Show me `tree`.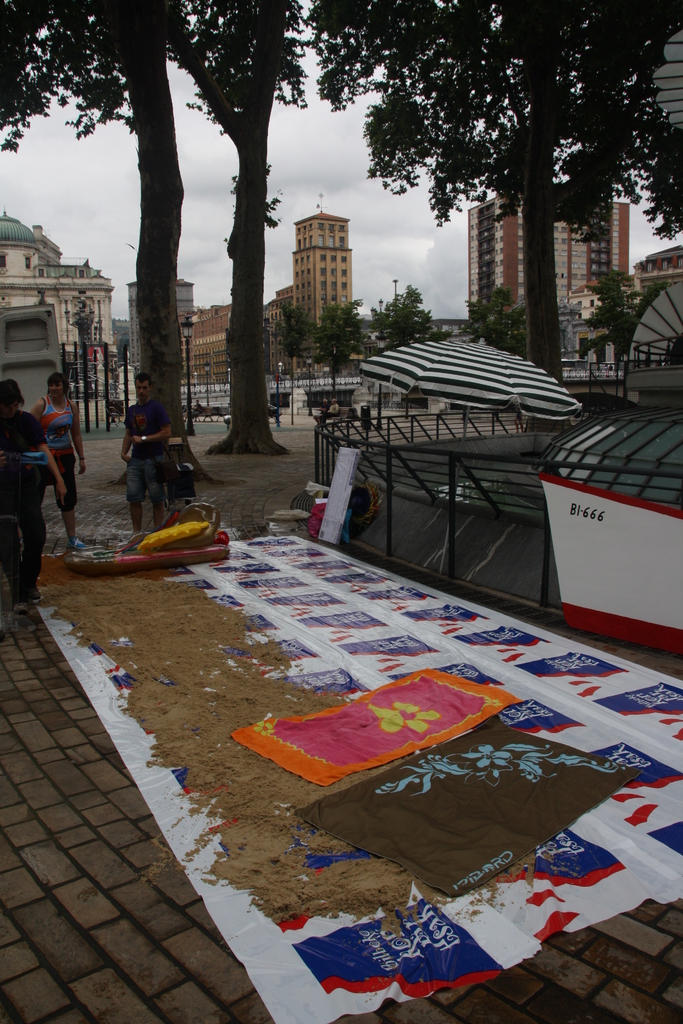
`tree` is here: x1=0, y1=0, x2=222, y2=485.
